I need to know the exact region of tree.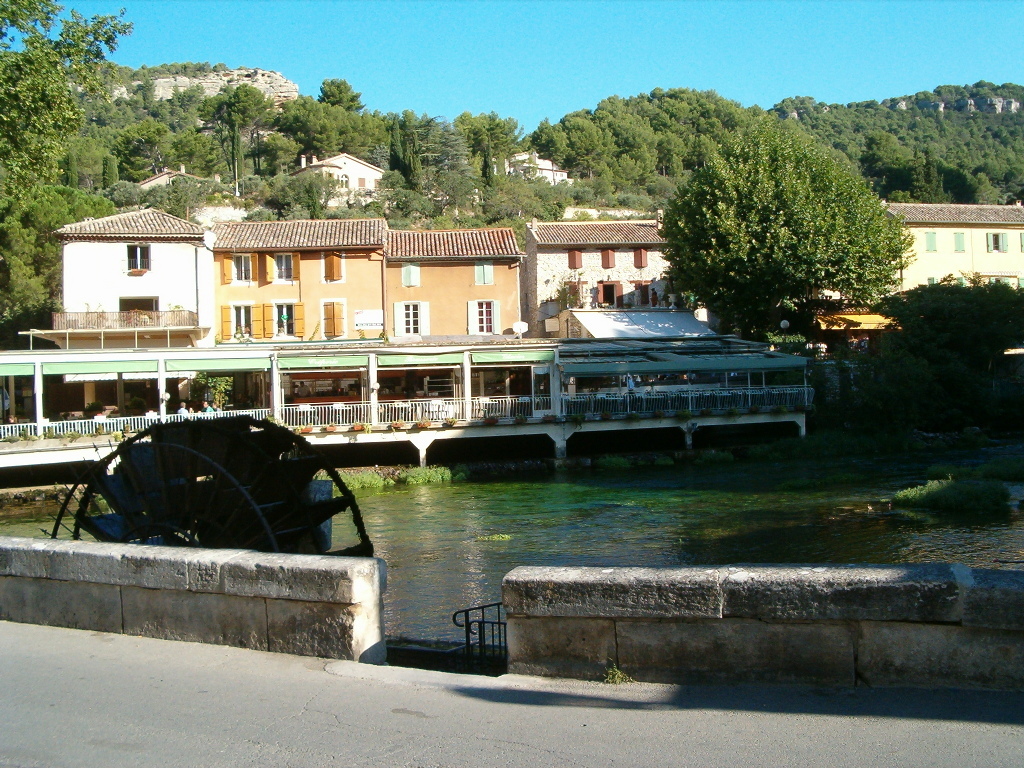
Region: [297, 171, 340, 221].
